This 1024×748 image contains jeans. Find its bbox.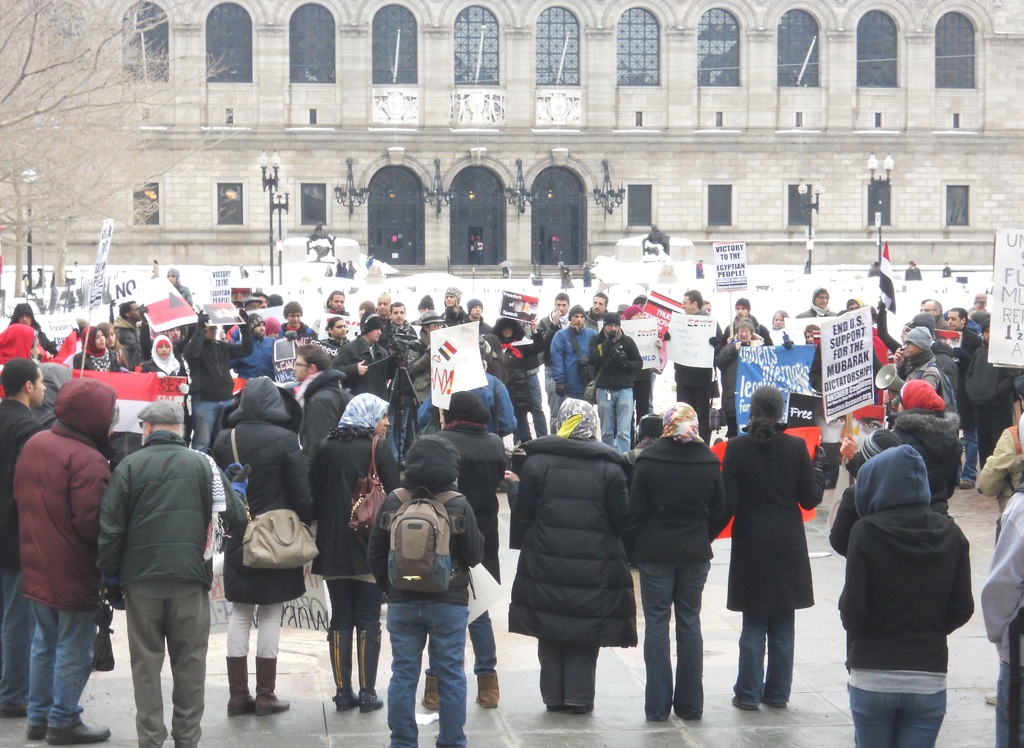
crop(847, 684, 945, 747).
